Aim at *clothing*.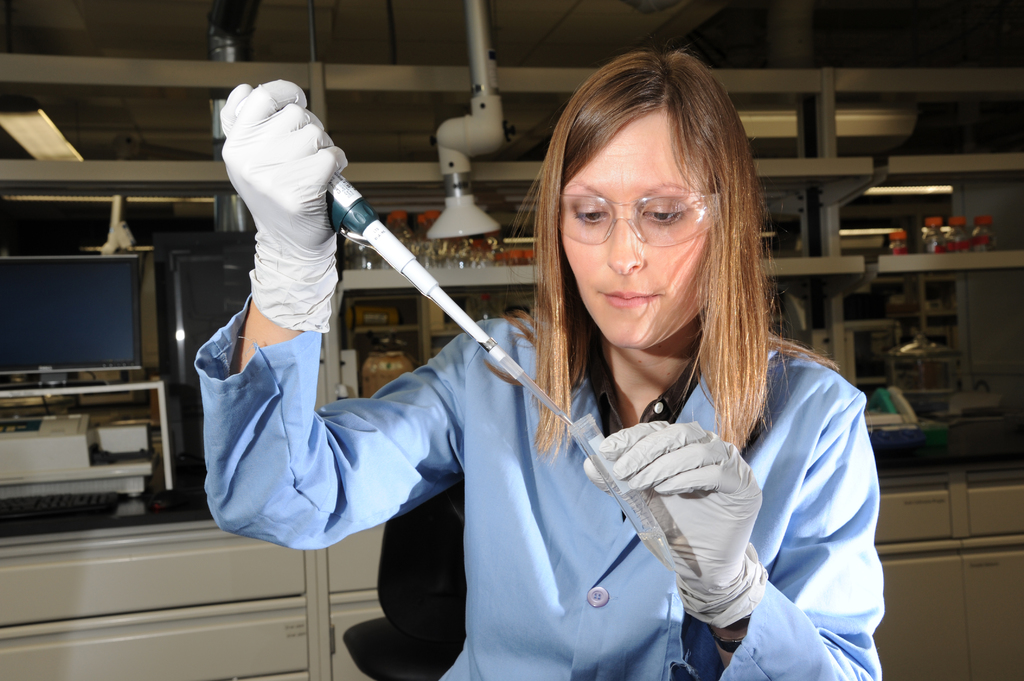
Aimed at 190 310 889 680.
